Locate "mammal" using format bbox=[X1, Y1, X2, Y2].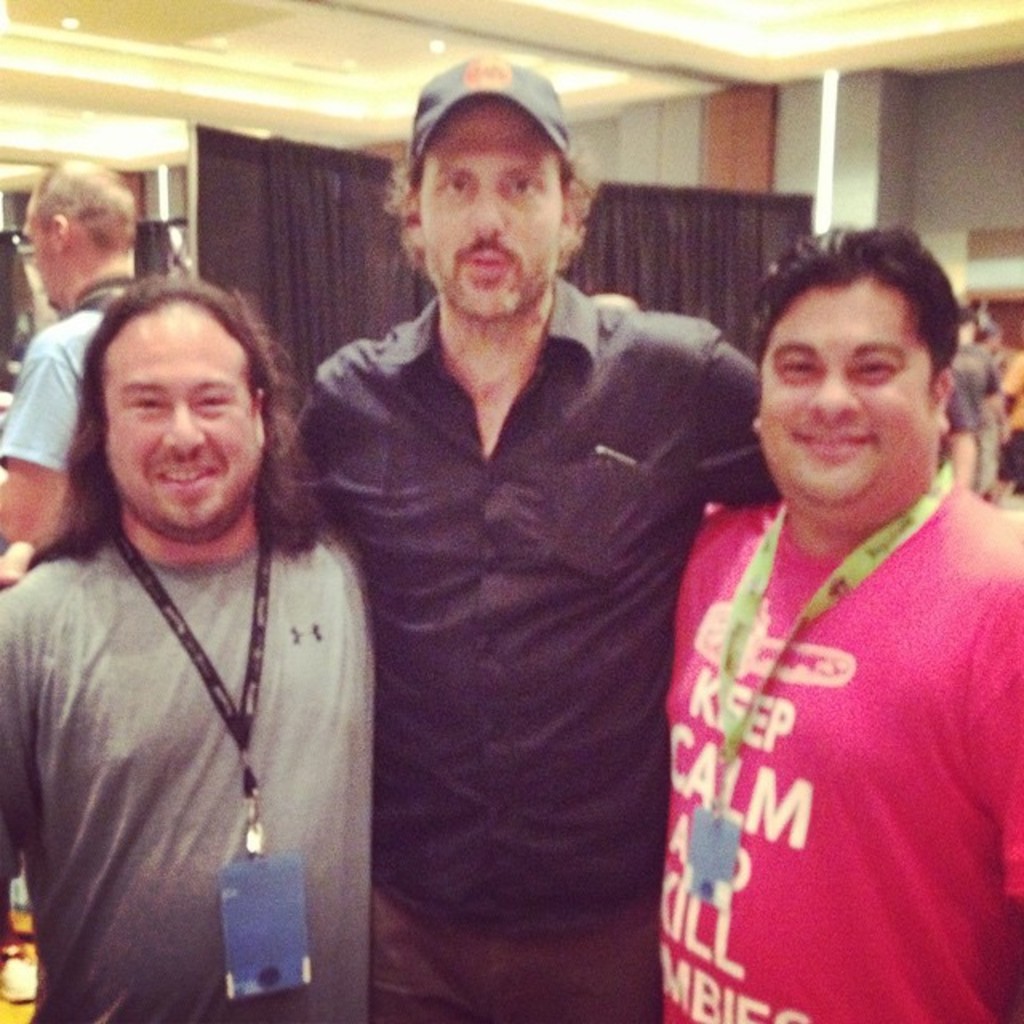
bbox=[0, 141, 147, 555].
